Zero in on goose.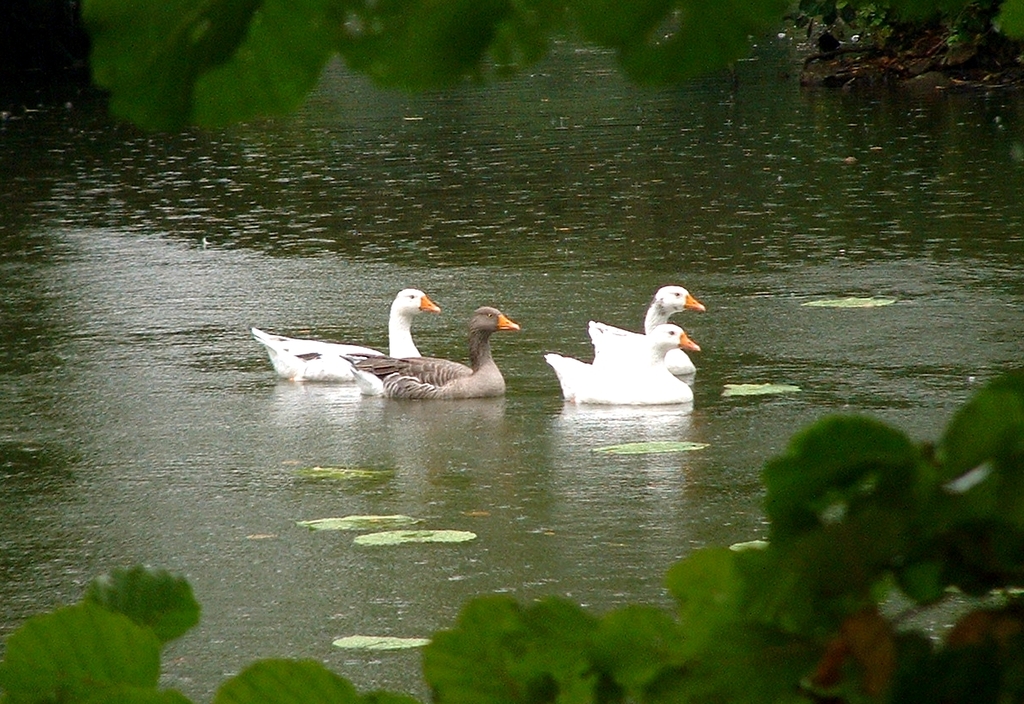
Zeroed in: {"left": 344, "top": 307, "right": 518, "bottom": 400}.
